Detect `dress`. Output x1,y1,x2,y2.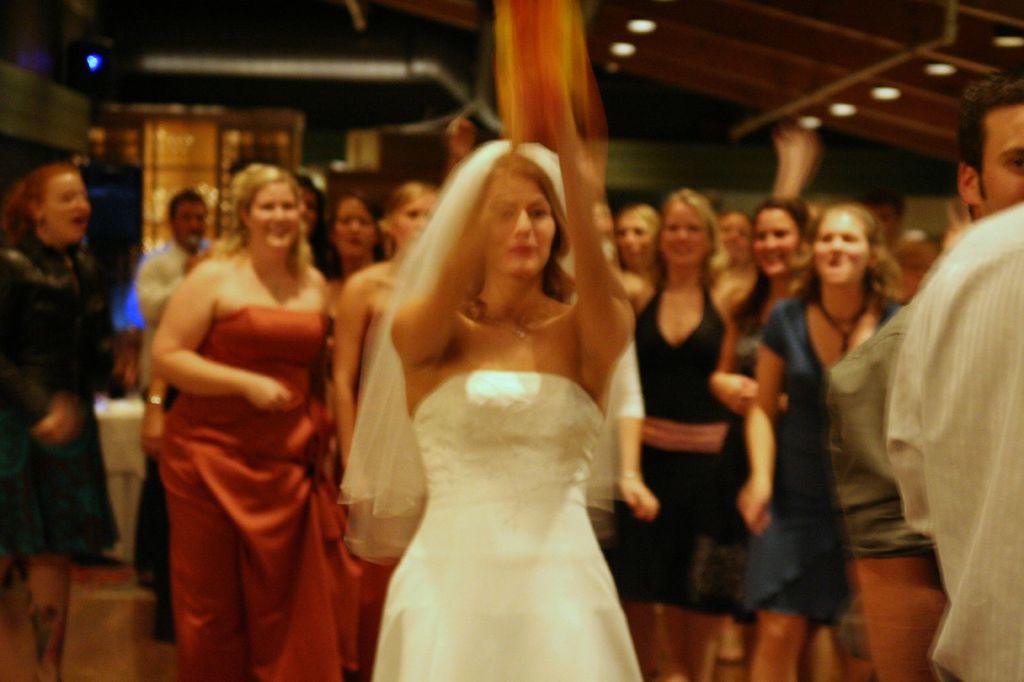
154,308,323,681.
